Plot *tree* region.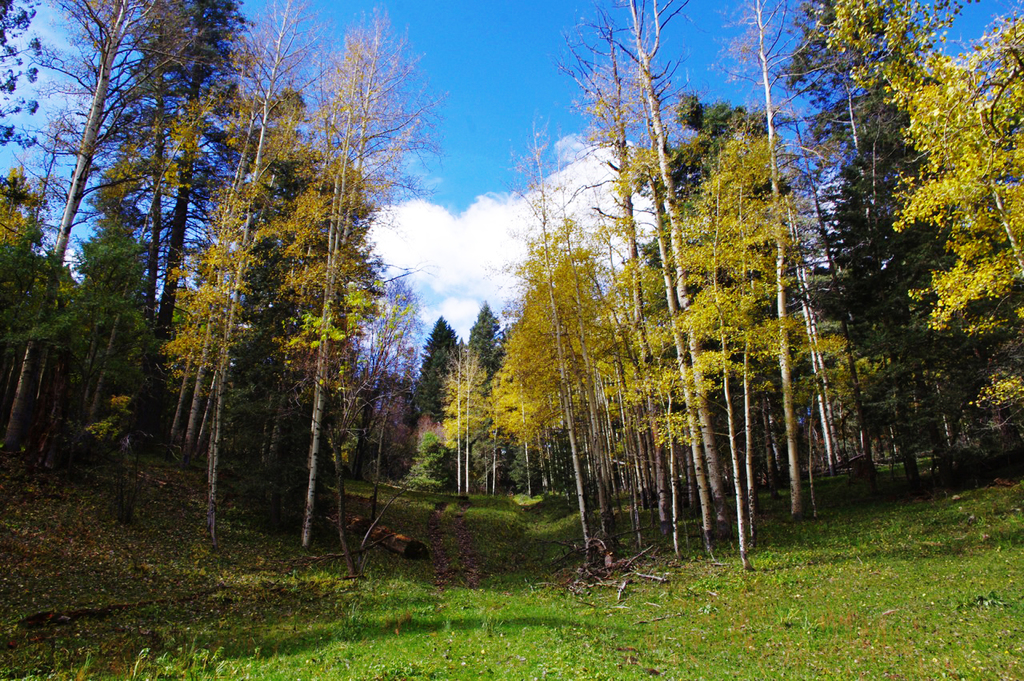
Plotted at x1=822, y1=0, x2=1023, y2=403.
